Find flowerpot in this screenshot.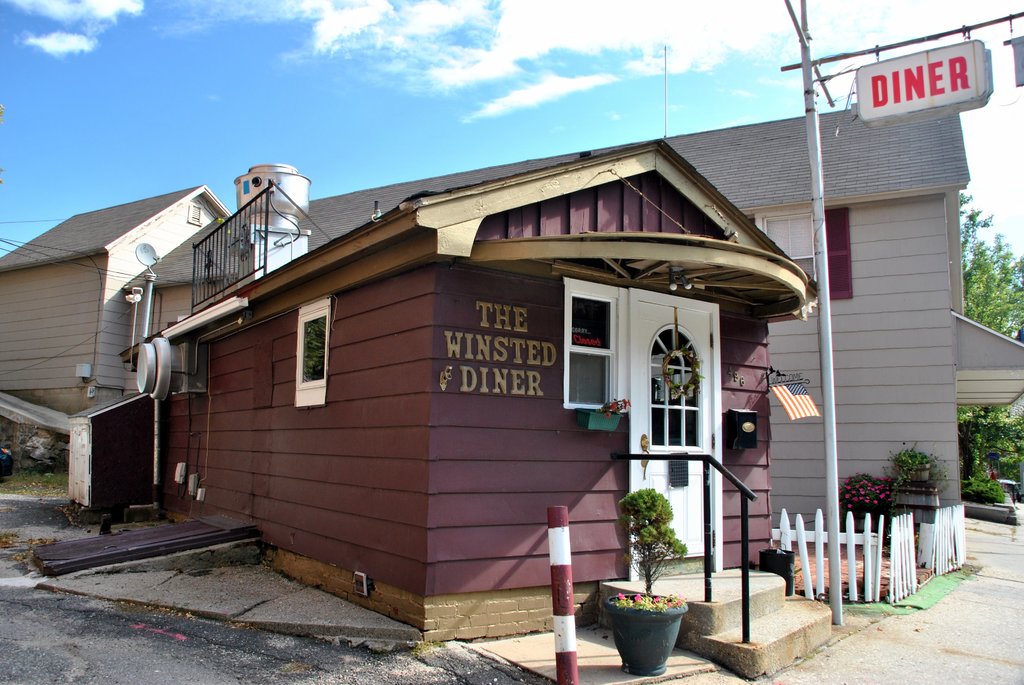
The bounding box for flowerpot is (x1=900, y1=463, x2=927, y2=480).
